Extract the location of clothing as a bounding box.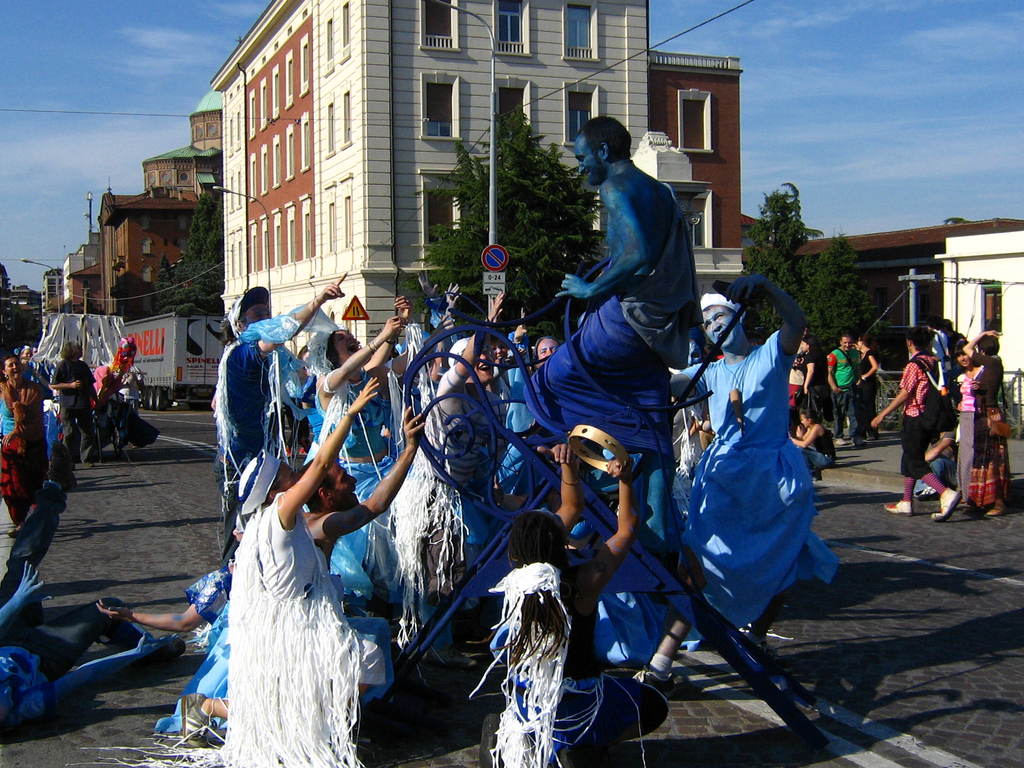
{"x1": 951, "y1": 356, "x2": 1000, "y2": 502}.
